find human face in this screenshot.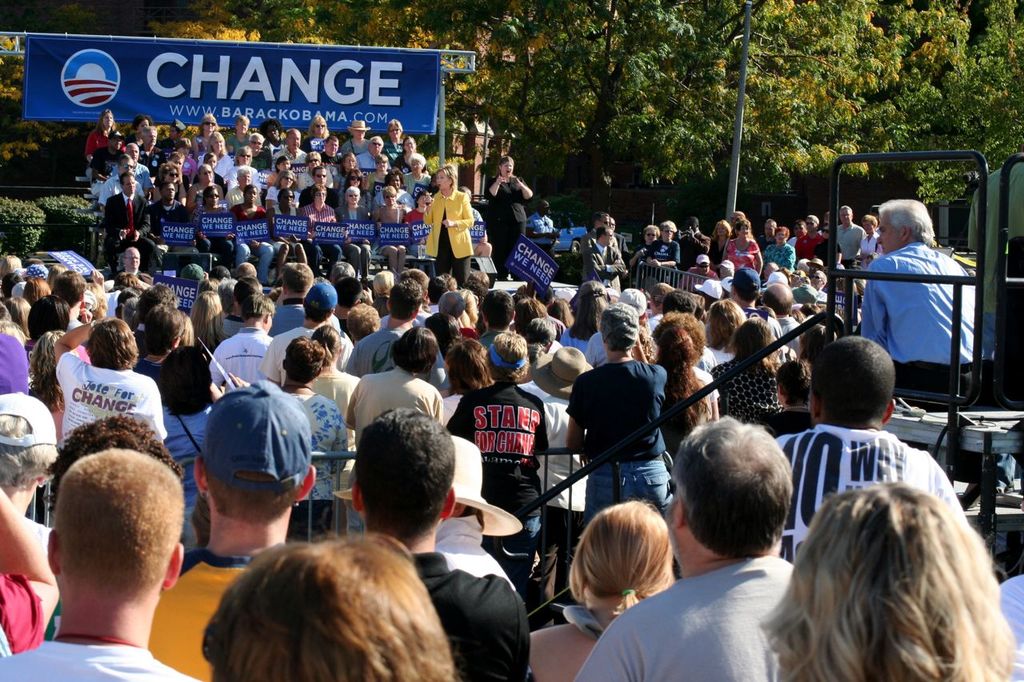
The bounding box for human face is 122,138,142,162.
